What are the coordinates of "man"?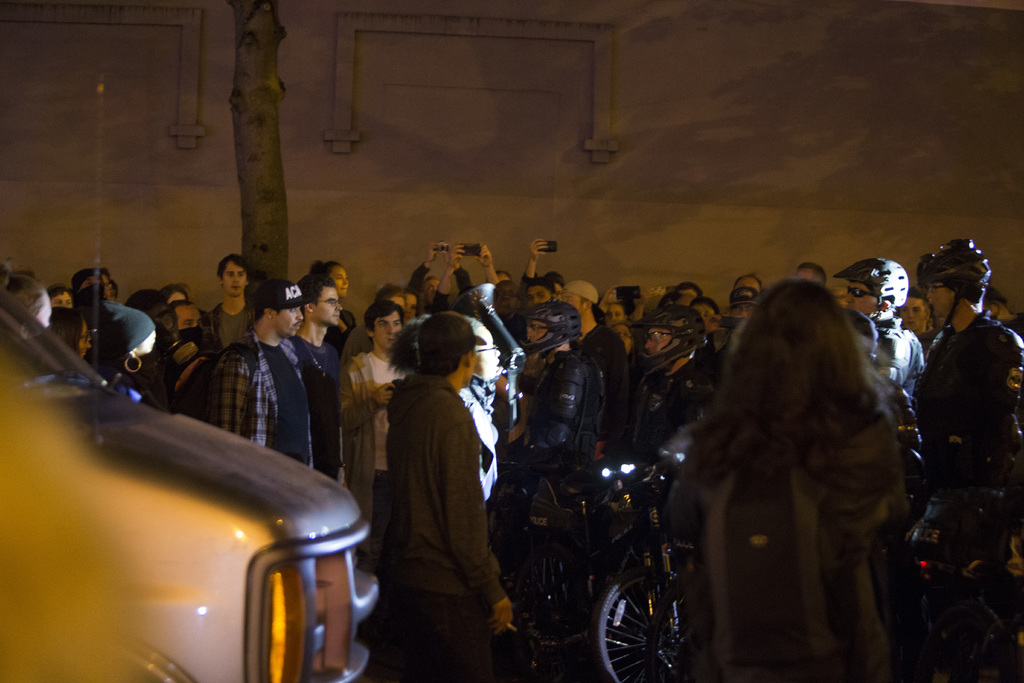
(x1=905, y1=236, x2=1023, y2=641).
